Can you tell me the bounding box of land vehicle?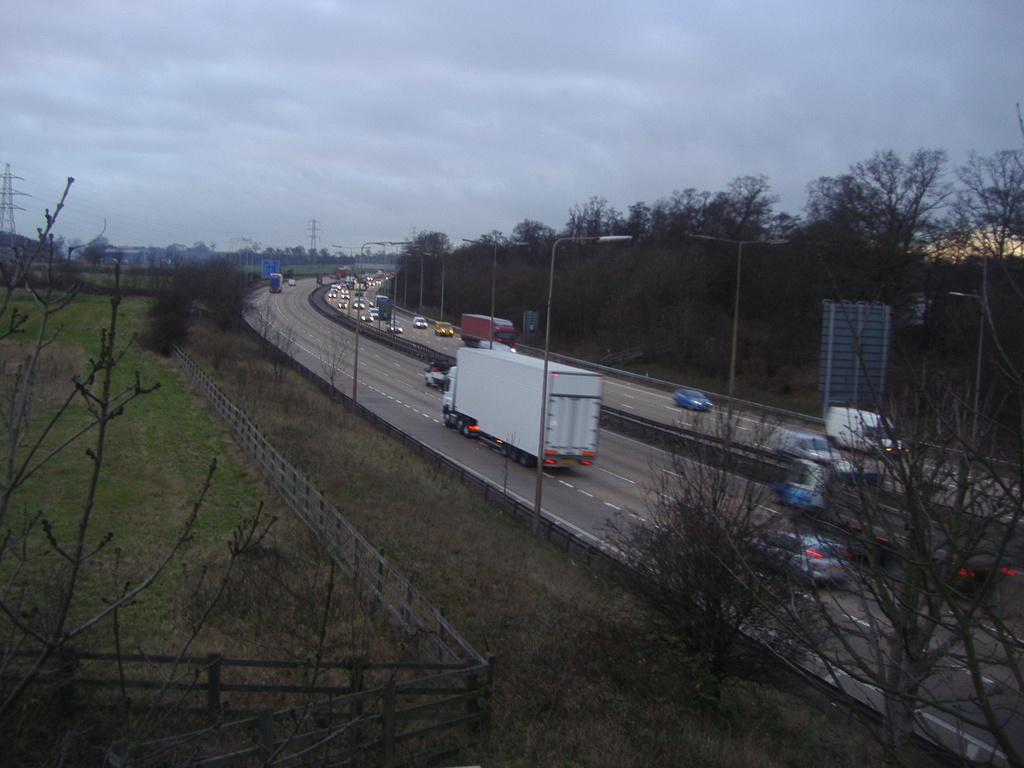
[left=440, top=344, right=607, bottom=477].
